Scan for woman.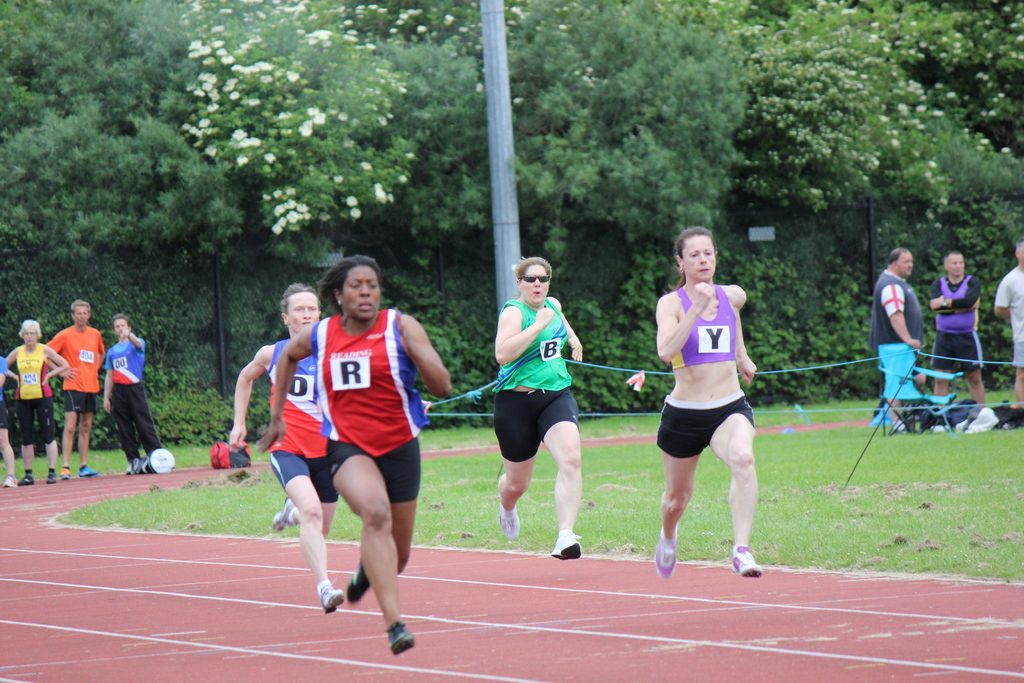
Scan result: pyautogui.locateOnScreen(3, 317, 69, 485).
